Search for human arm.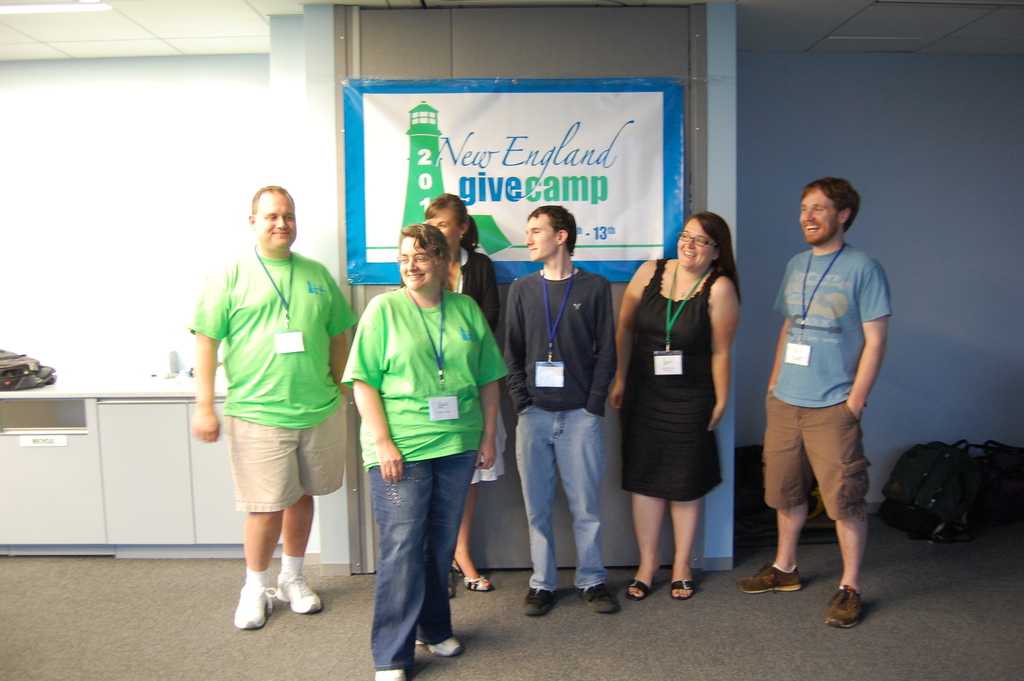
Found at bbox(353, 295, 410, 491).
